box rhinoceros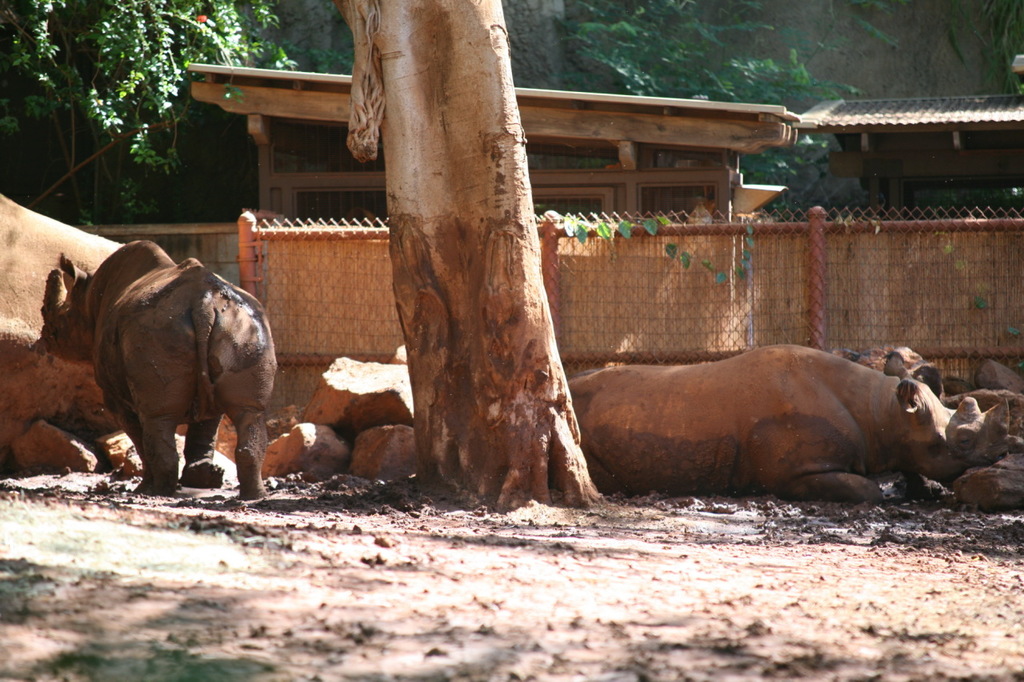
60:234:286:509
